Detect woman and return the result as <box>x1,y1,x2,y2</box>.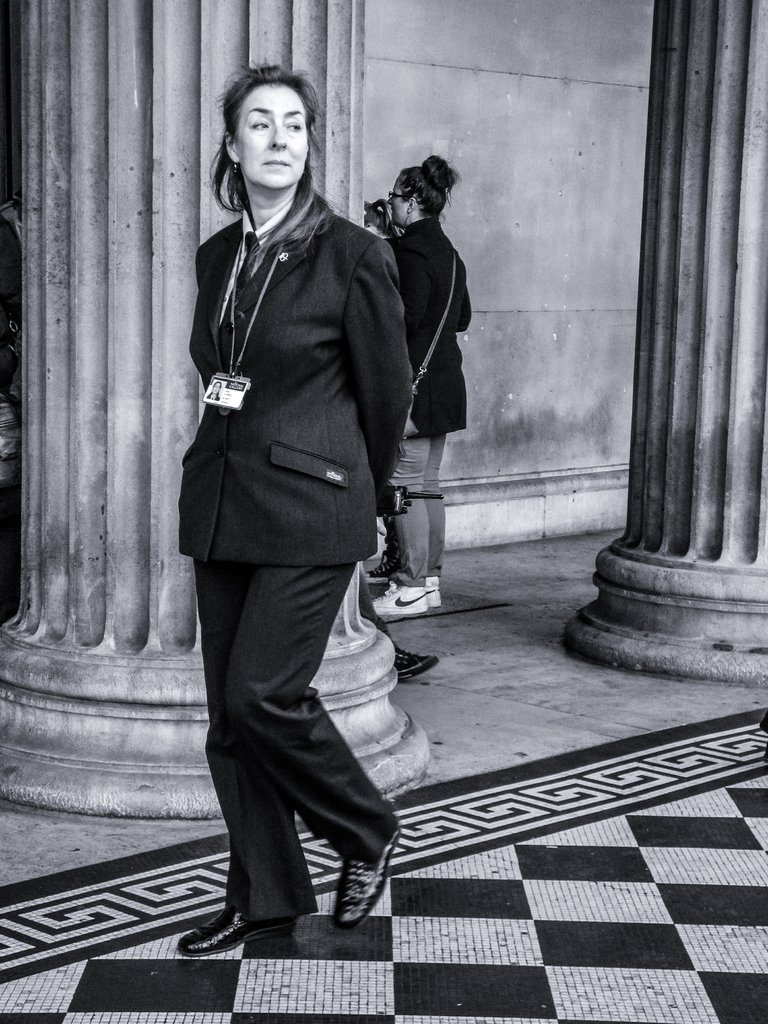
<box>373,151,472,621</box>.
